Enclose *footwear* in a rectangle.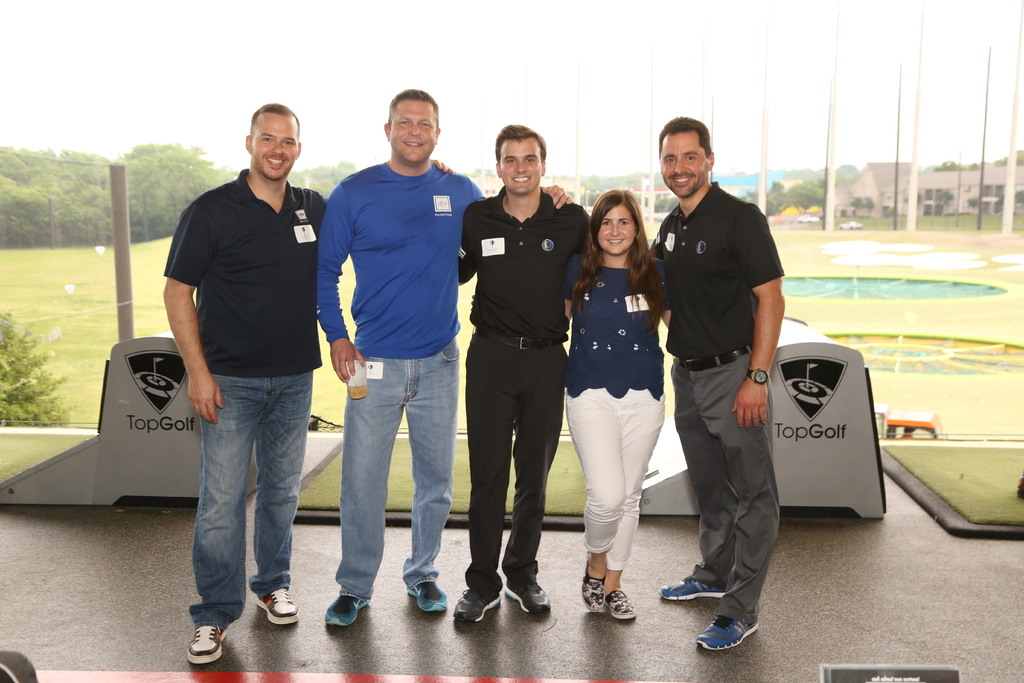
pyautogui.locateOnScreen(255, 588, 299, 627).
